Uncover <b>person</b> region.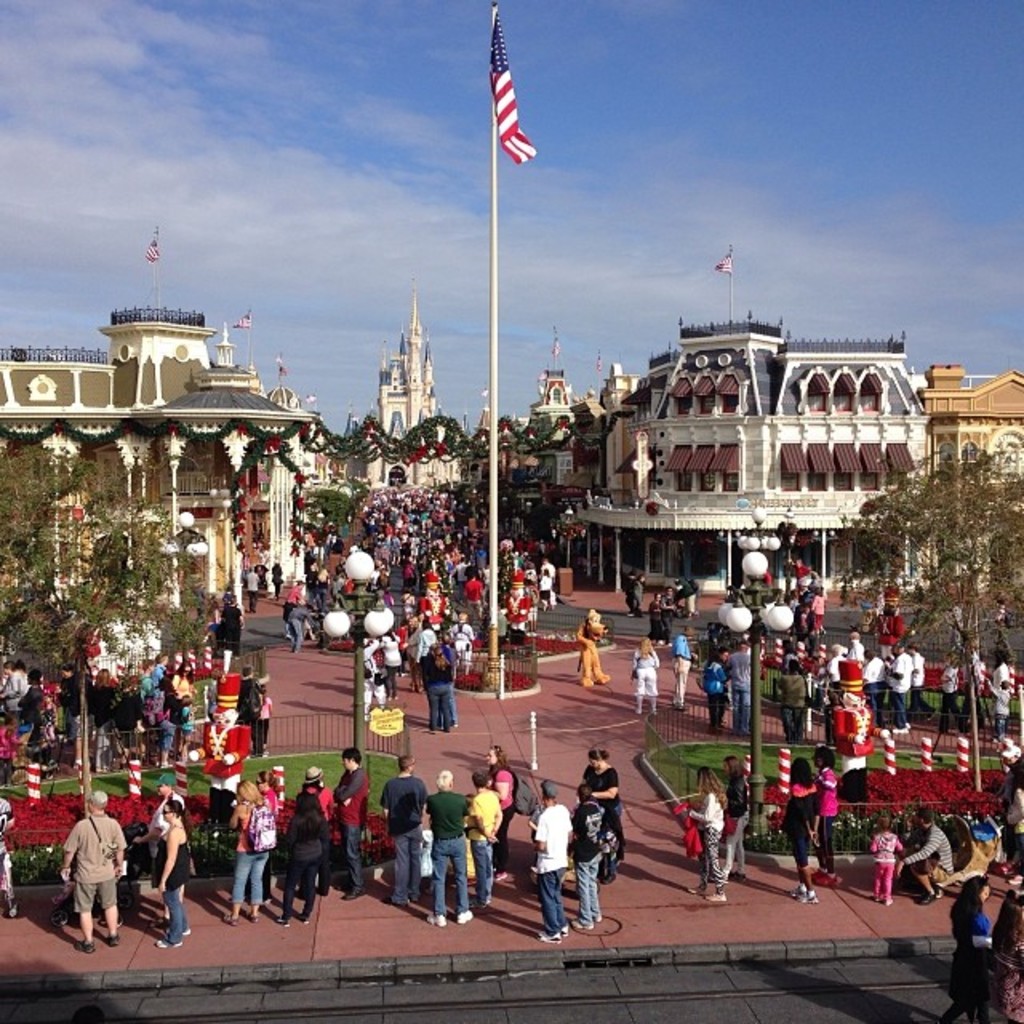
Uncovered: box(715, 638, 766, 726).
